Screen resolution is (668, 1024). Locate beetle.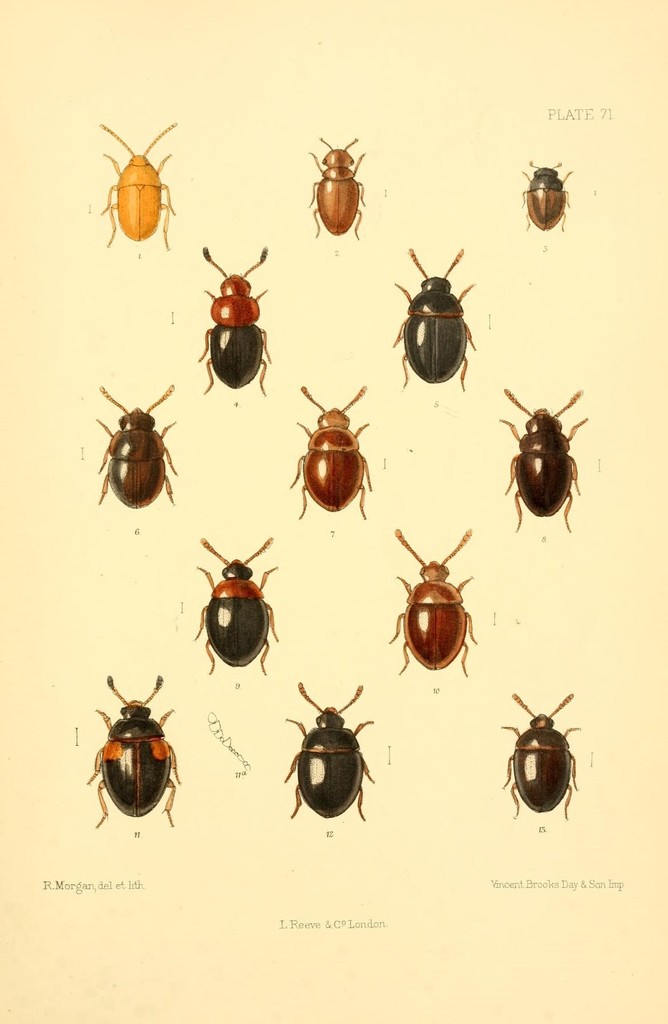
bbox=(97, 118, 175, 248).
